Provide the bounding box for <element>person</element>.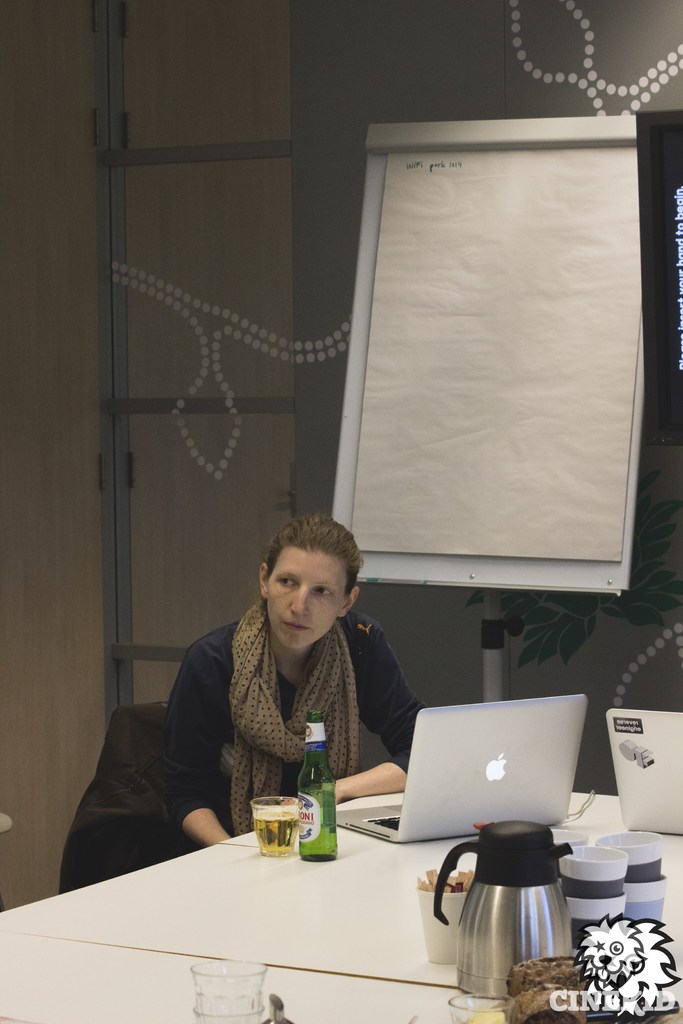
149 505 424 851.
